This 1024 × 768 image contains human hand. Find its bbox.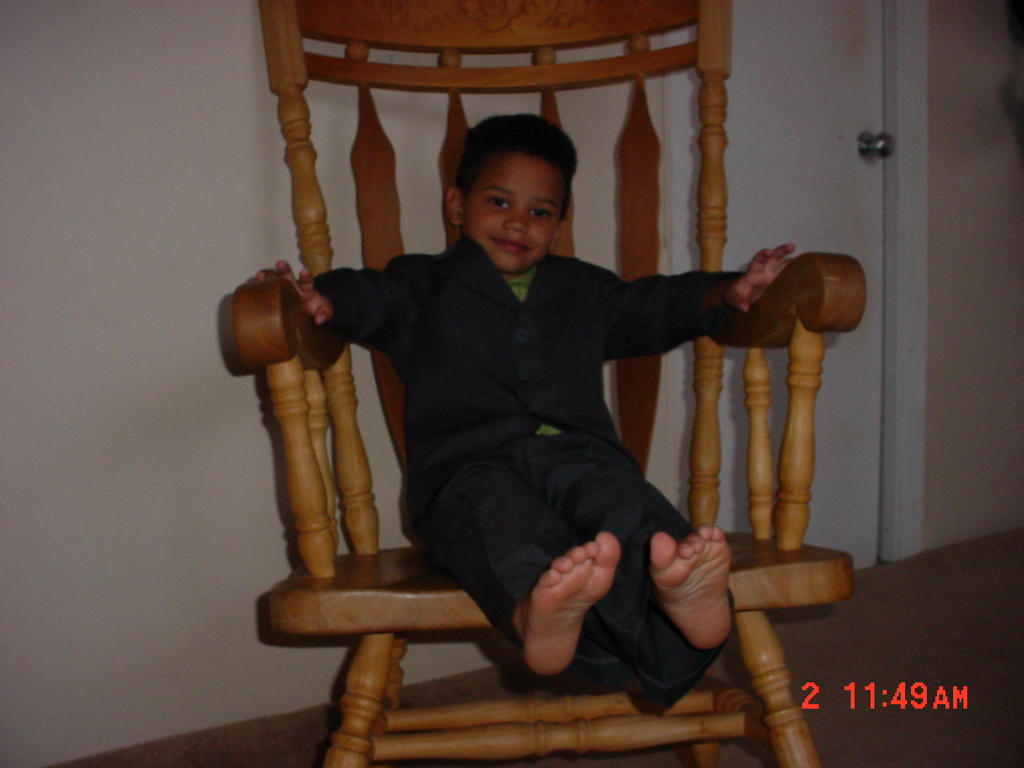
region(256, 259, 332, 322).
